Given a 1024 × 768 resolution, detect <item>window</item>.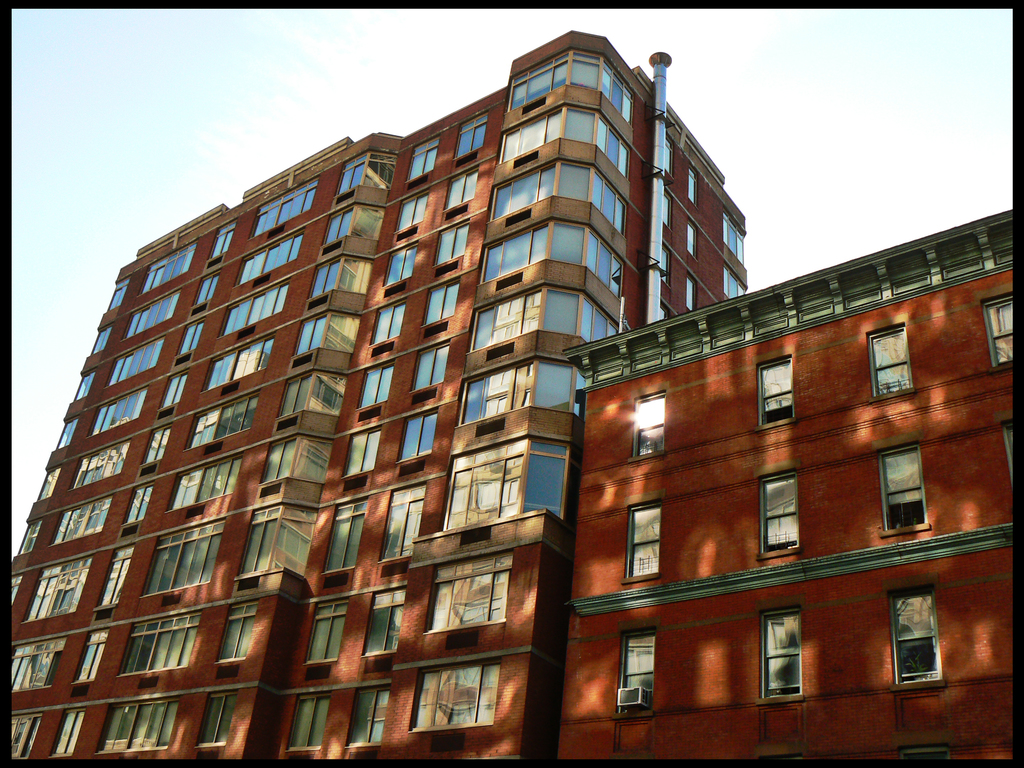
<region>427, 550, 511, 632</region>.
